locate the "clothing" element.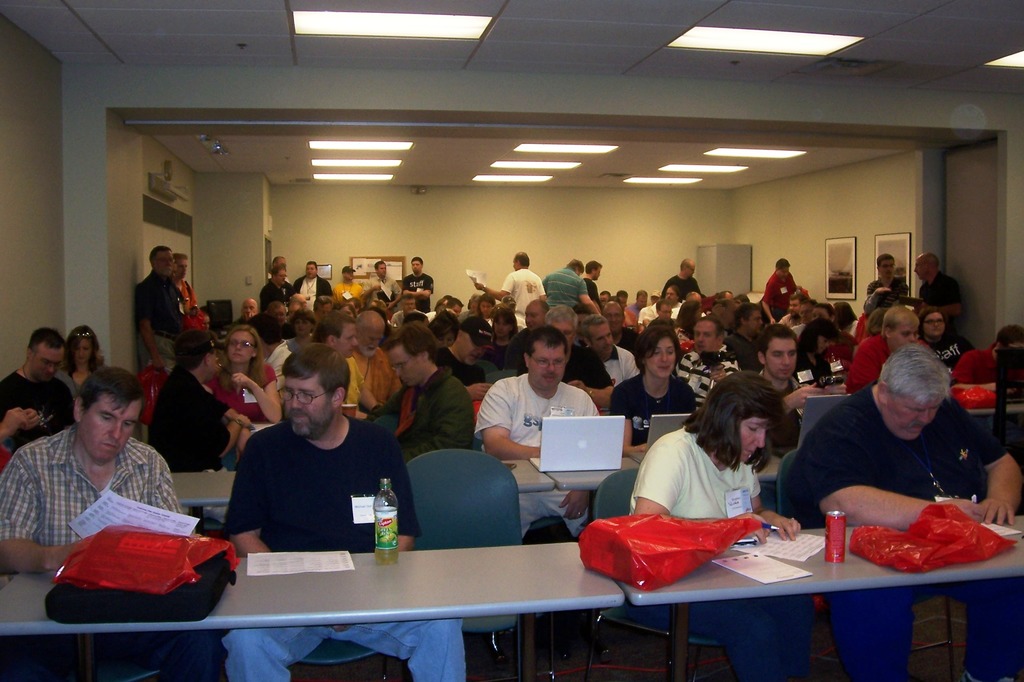
Element bbox: x1=224, y1=417, x2=477, y2=681.
